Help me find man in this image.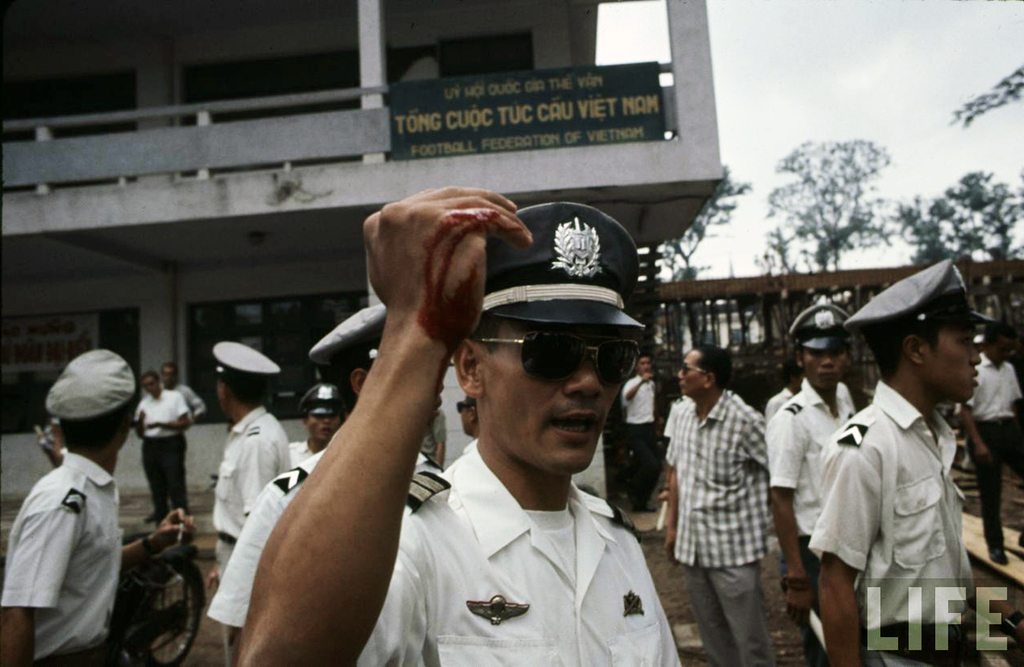
Found it: rect(761, 358, 822, 449).
